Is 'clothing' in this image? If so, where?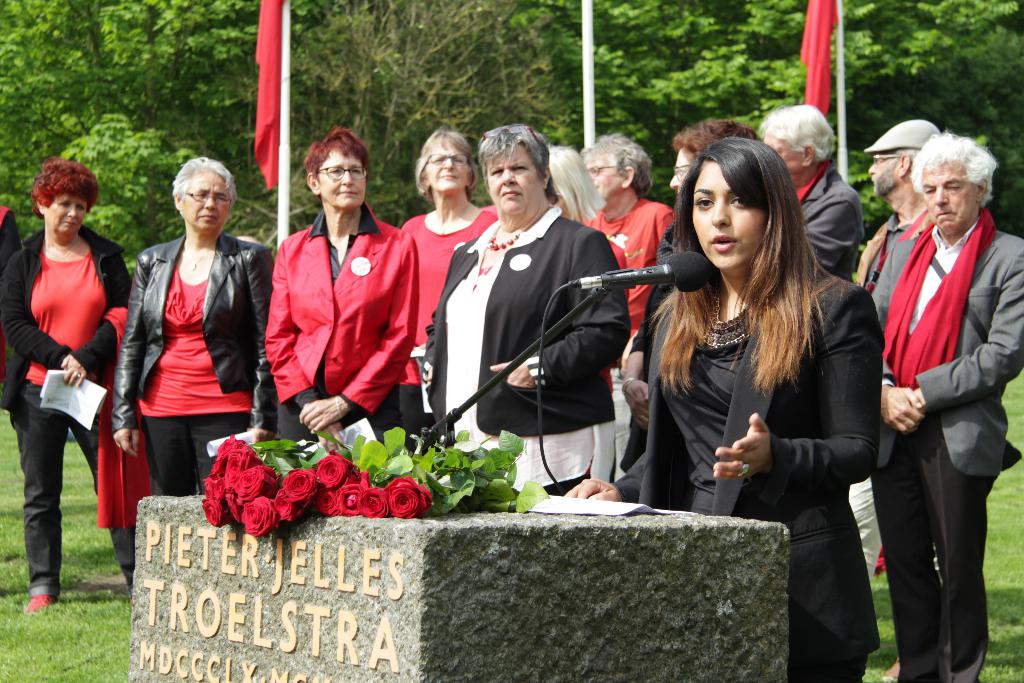
Yes, at {"left": 262, "top": 208, "right": 416, "bottom": 447}.
